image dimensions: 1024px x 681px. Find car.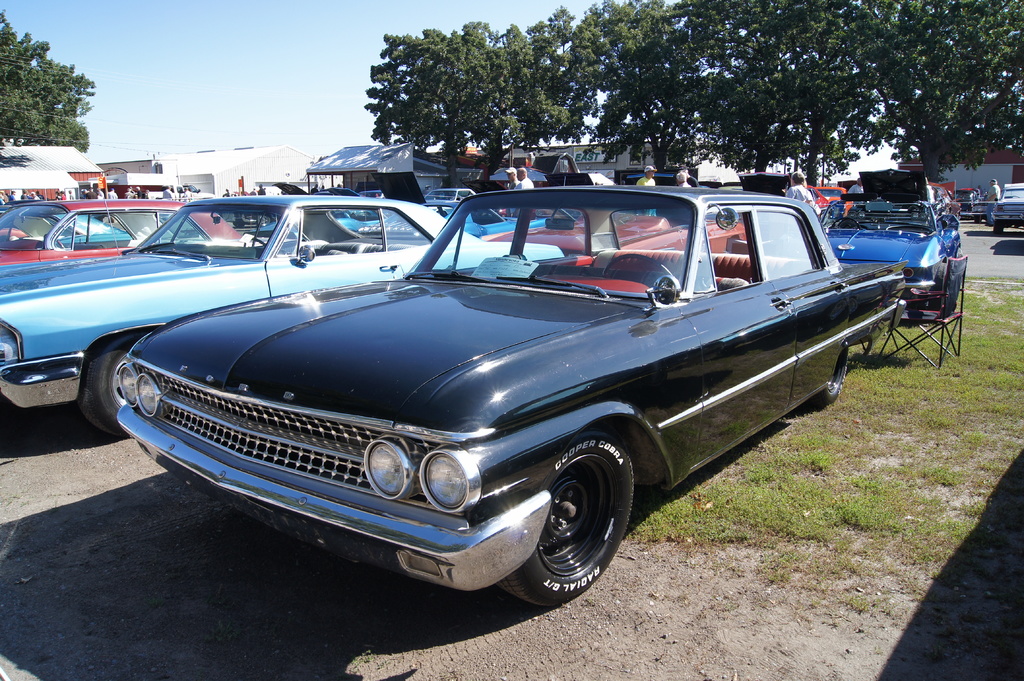
l=818, t=189, r=975, b=333.
